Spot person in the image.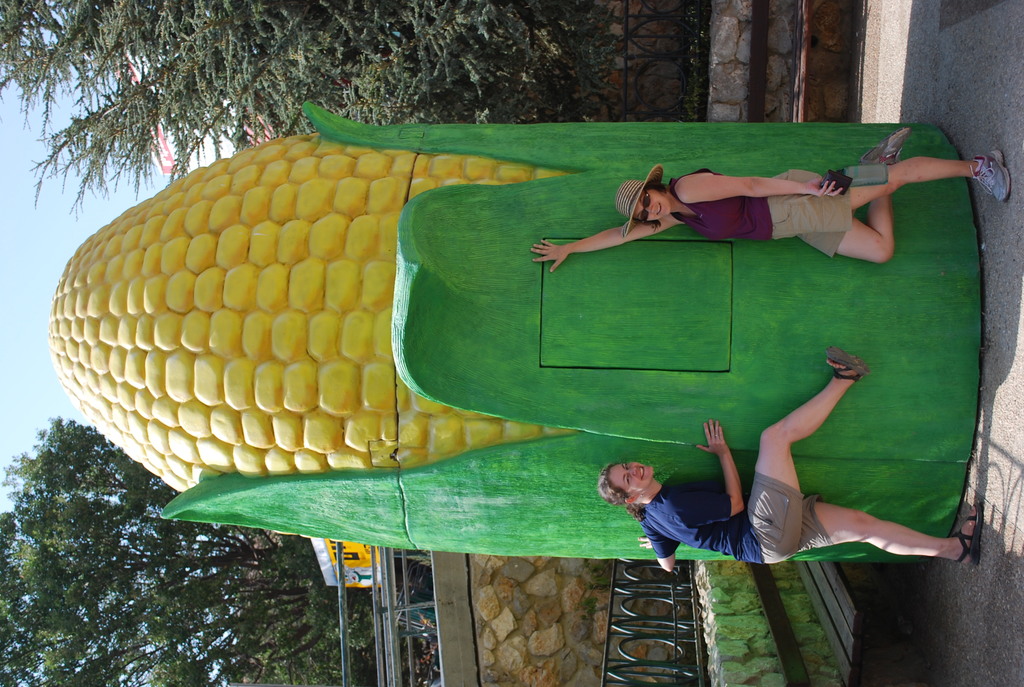
person found at bbox=(519, 136, 959, 288).
